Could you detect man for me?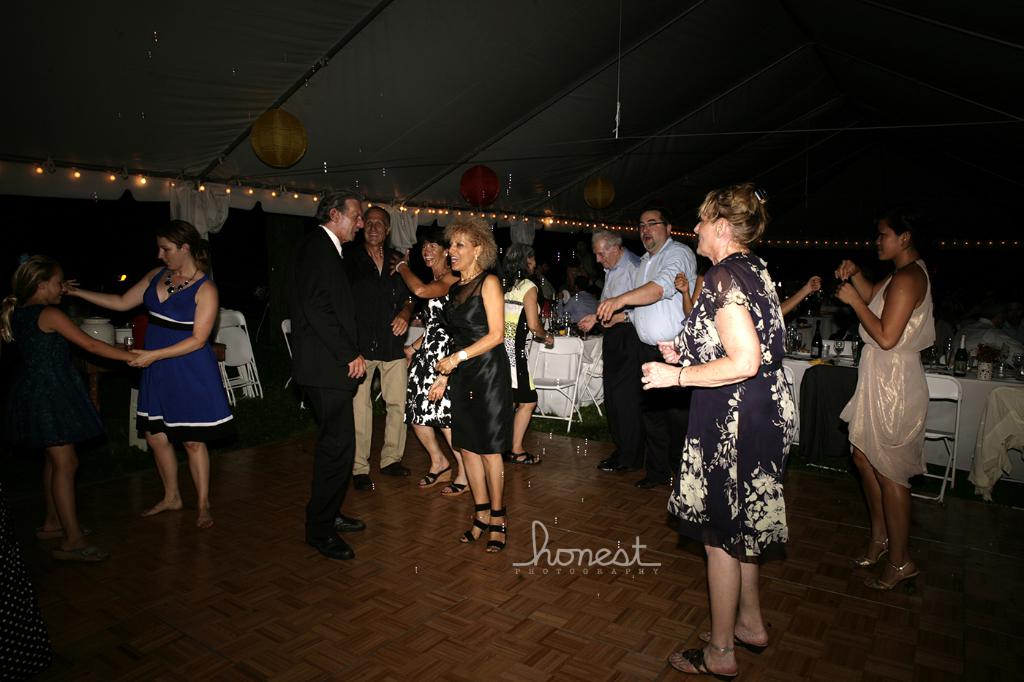
Detection result: {"x1": 601, "y1": 208, "x2": 699, "y2": 488}.
